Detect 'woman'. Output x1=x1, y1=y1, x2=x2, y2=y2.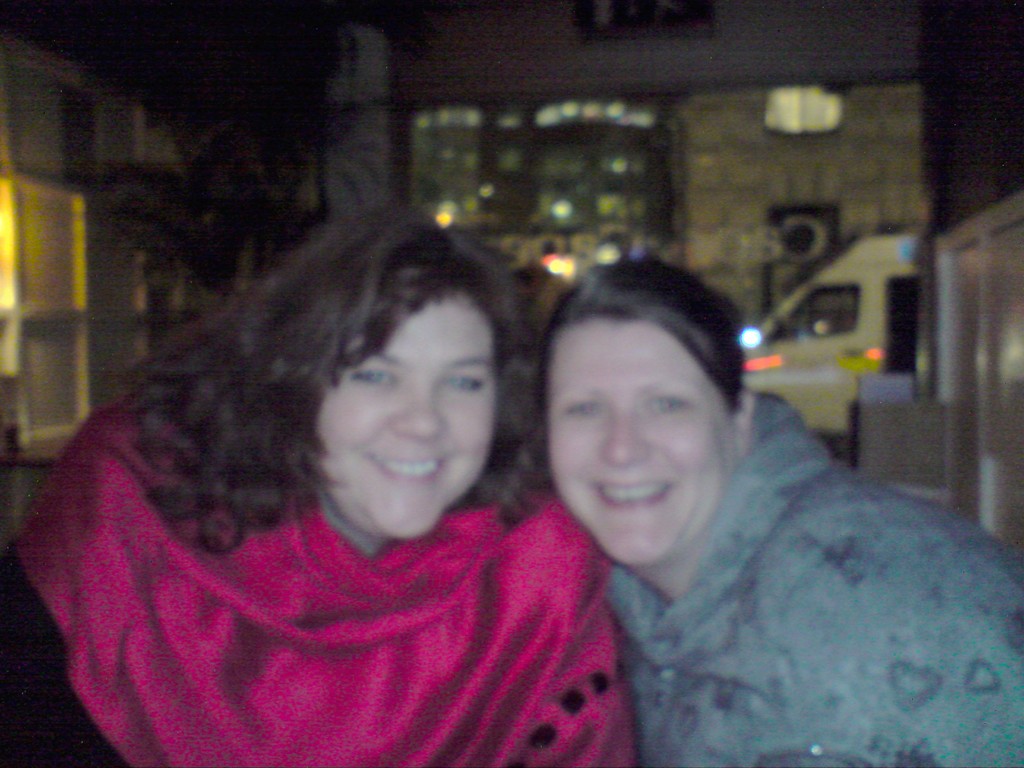
x1=0, y1=202, x2=635, y2=767.
